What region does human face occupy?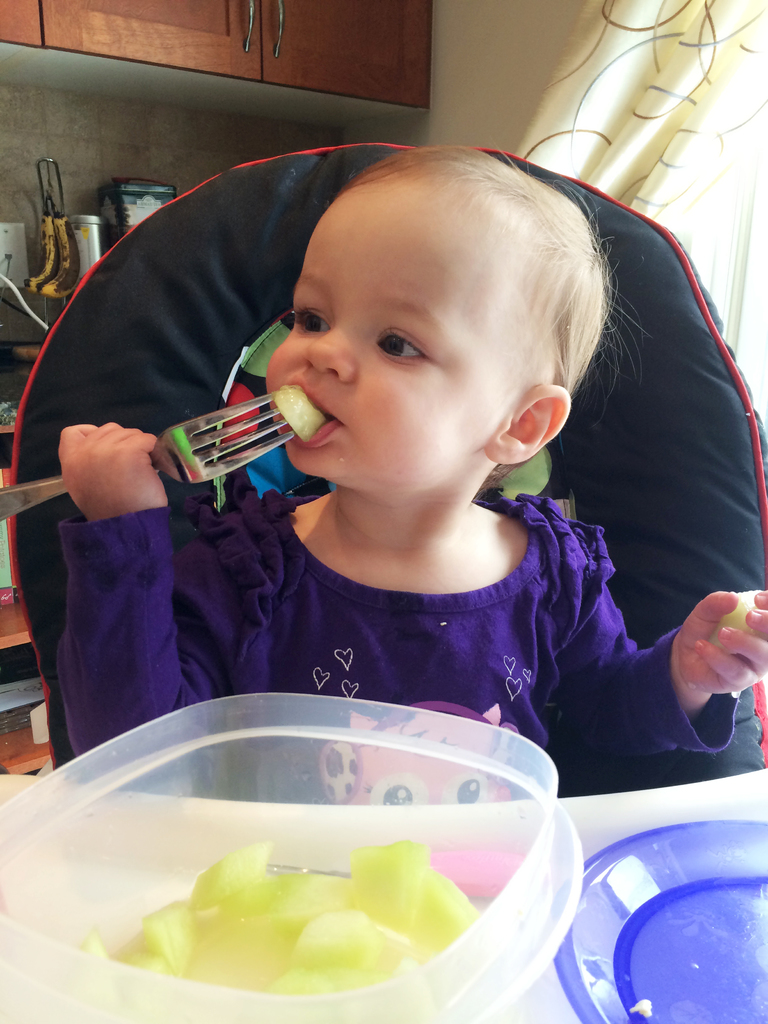
rect(269, 175, 520, 483).
